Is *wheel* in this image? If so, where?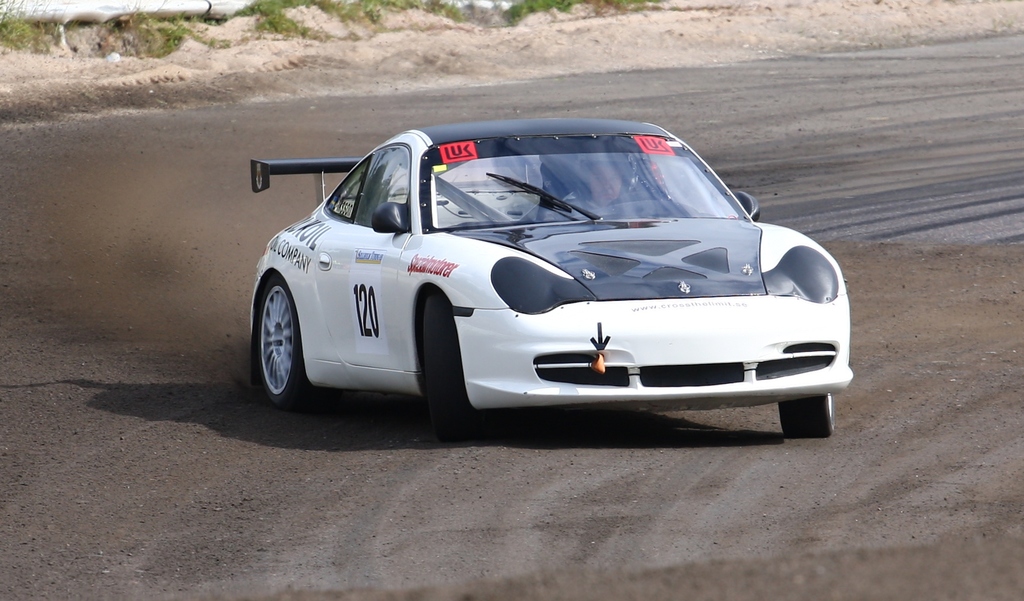
Yes, at locate(421, 292, 491, 445).
